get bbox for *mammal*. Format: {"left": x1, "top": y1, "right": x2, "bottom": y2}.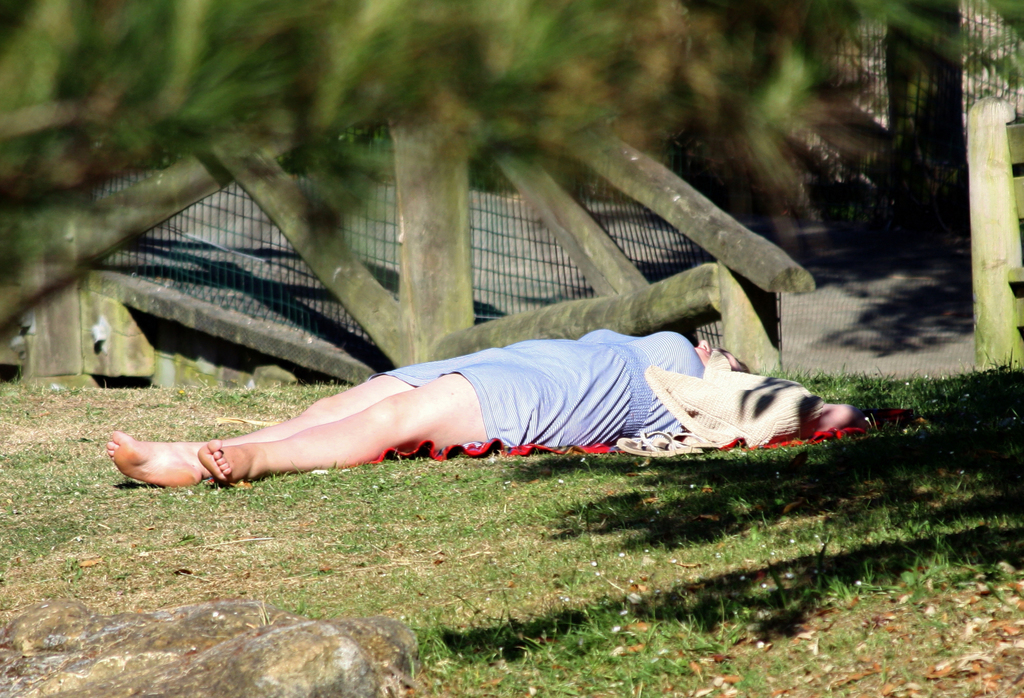
{"left": 102, "top": 300, "right": 895, "bottom": 492}.
